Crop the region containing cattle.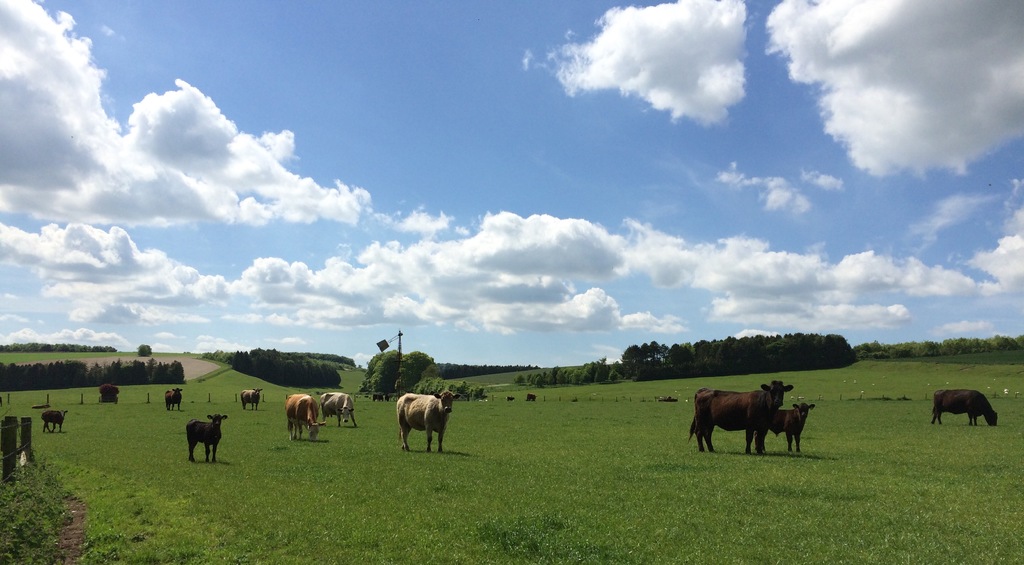
Crop region: box=[397, 390, 457, 454].
